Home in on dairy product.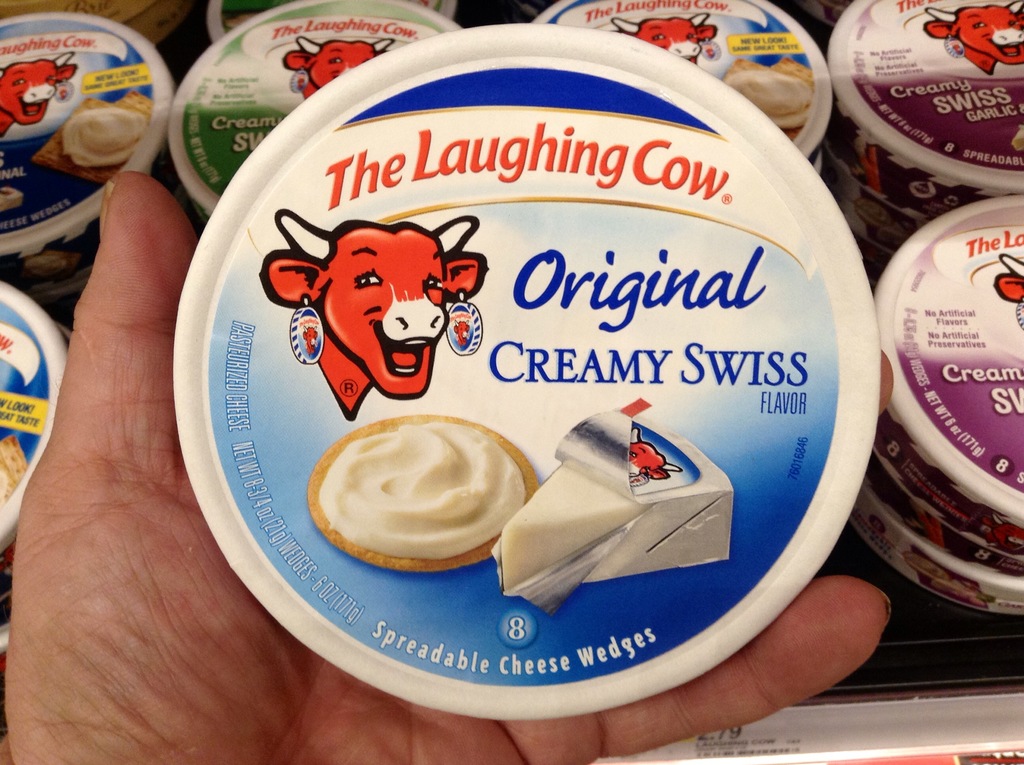
Homed in at Rect(536, 0, 826, 181).
